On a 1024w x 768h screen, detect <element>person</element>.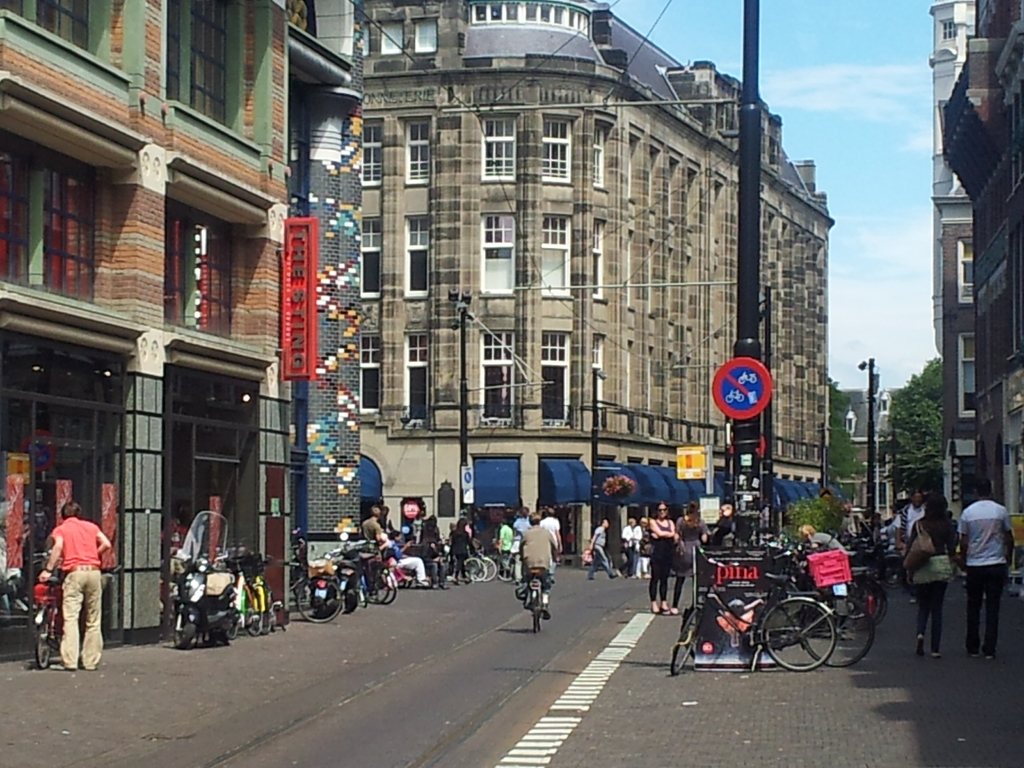
box(416, 511, 444, 574).
